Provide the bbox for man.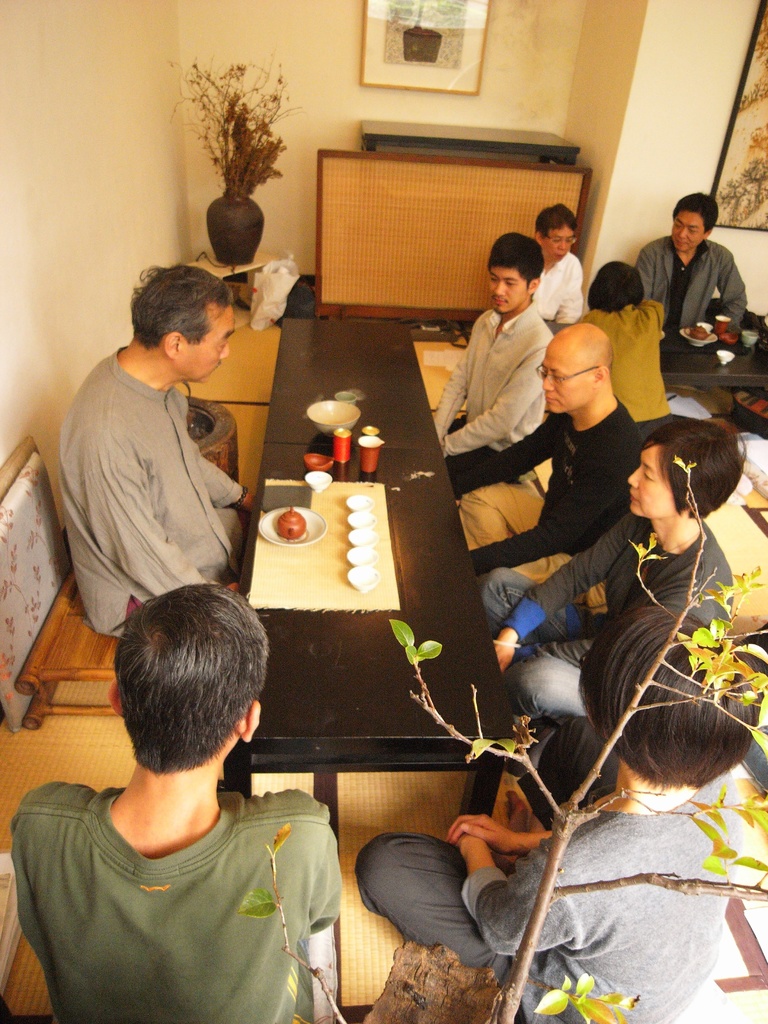
437:321:648:612.
